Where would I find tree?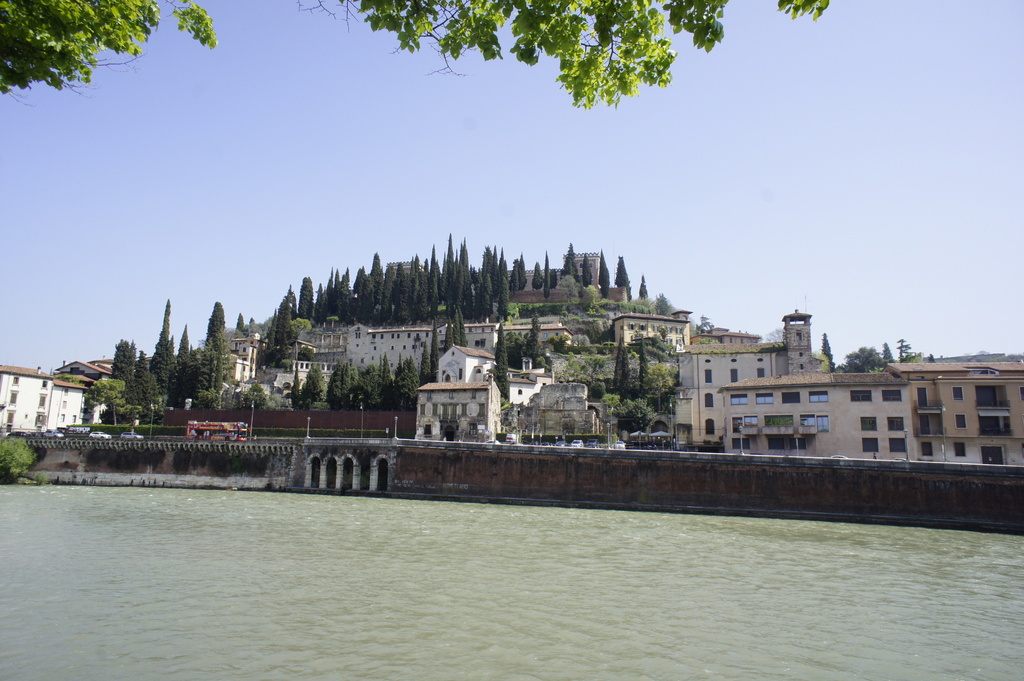
At region(317, 269, 339, 319).
